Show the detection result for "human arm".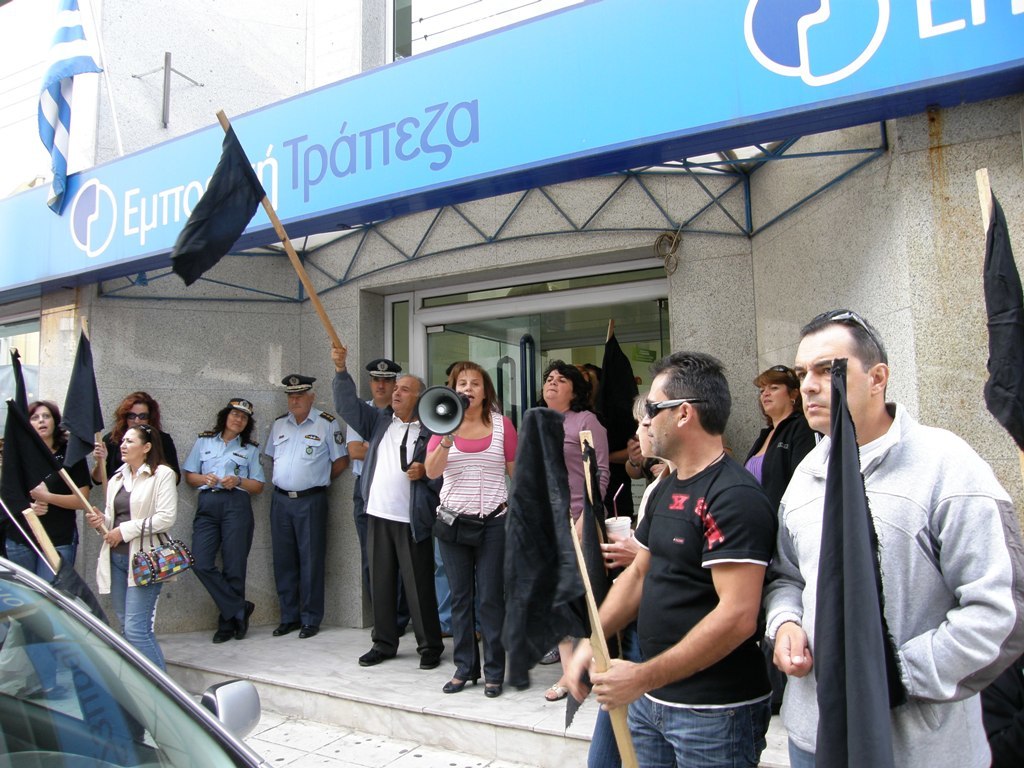
left=326, top=432, right=361, bottom=490.
